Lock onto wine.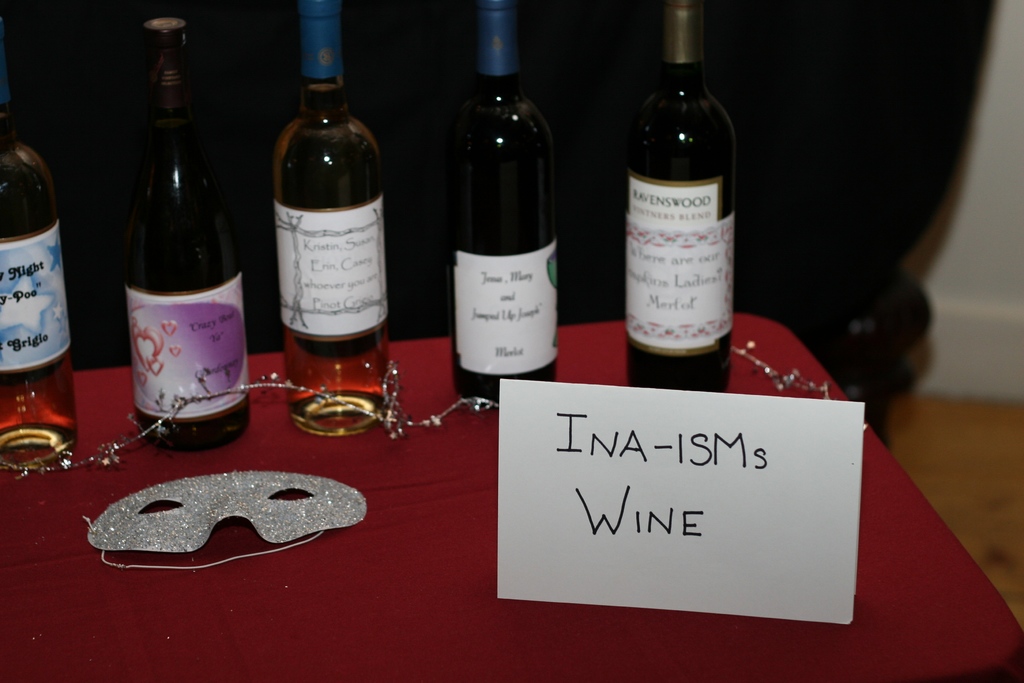
Locked: 273 0 388 436.
